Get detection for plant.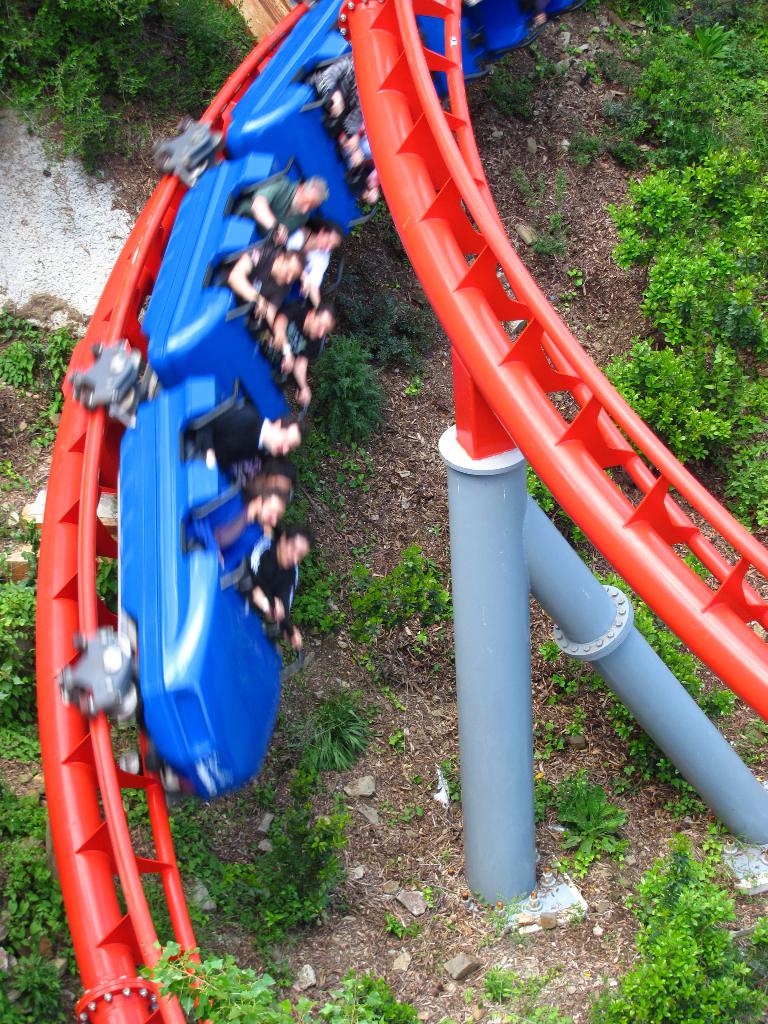
Detection: [433, 746, 462, 810].
